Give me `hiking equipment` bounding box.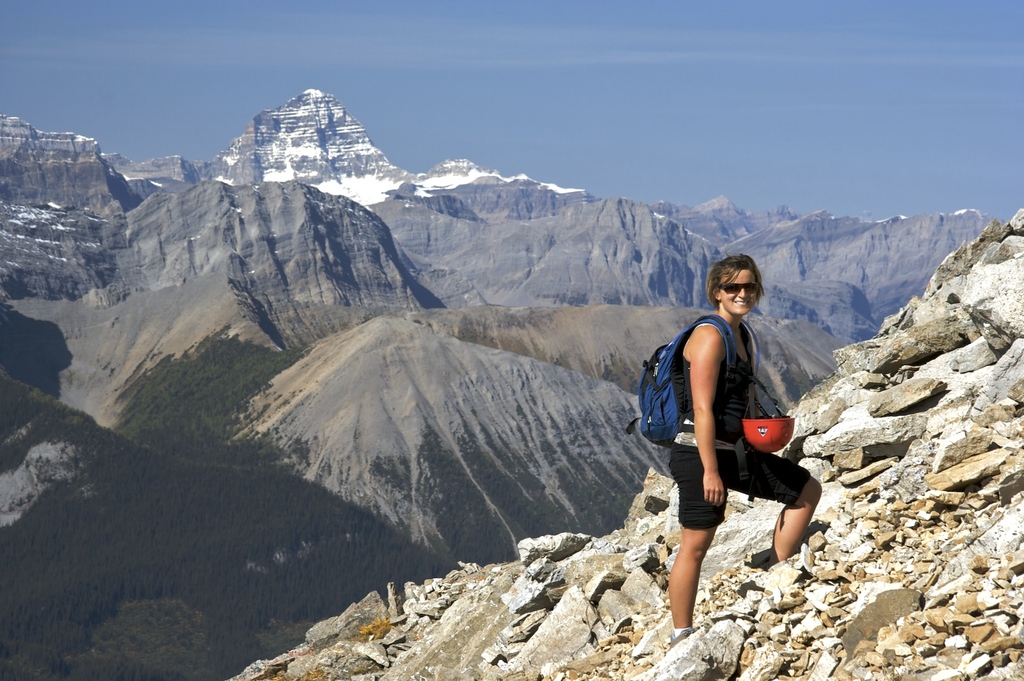
BBox(658, 623, 705, 653).
